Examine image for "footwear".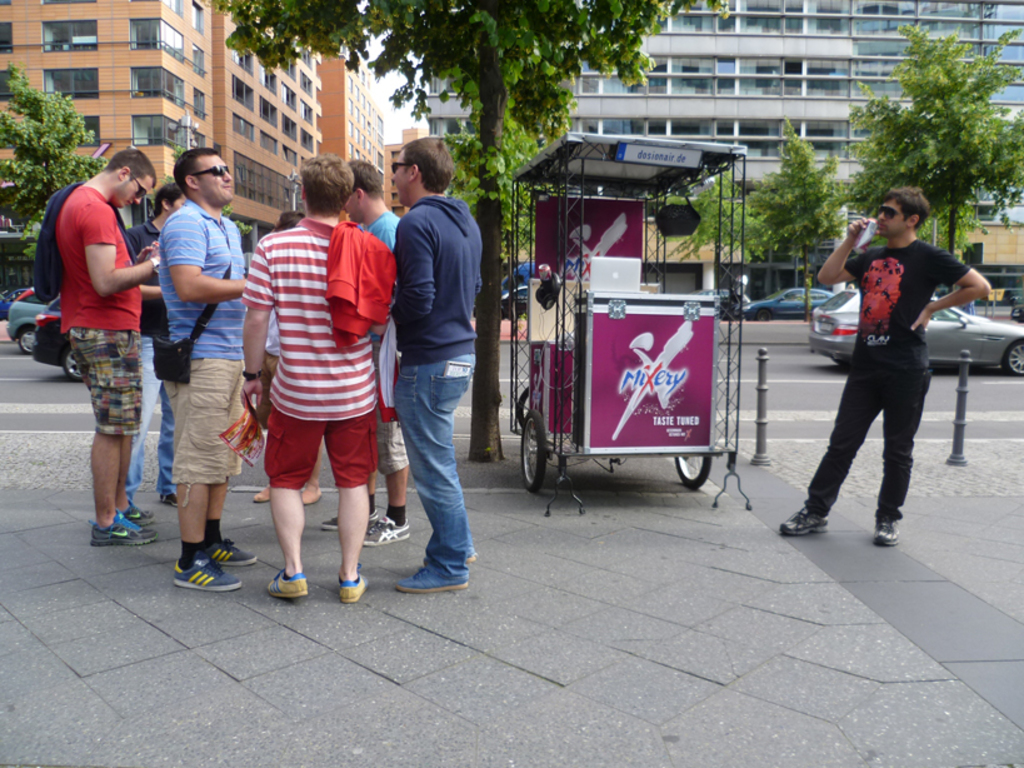
Examination result: 208 532 260 569.
